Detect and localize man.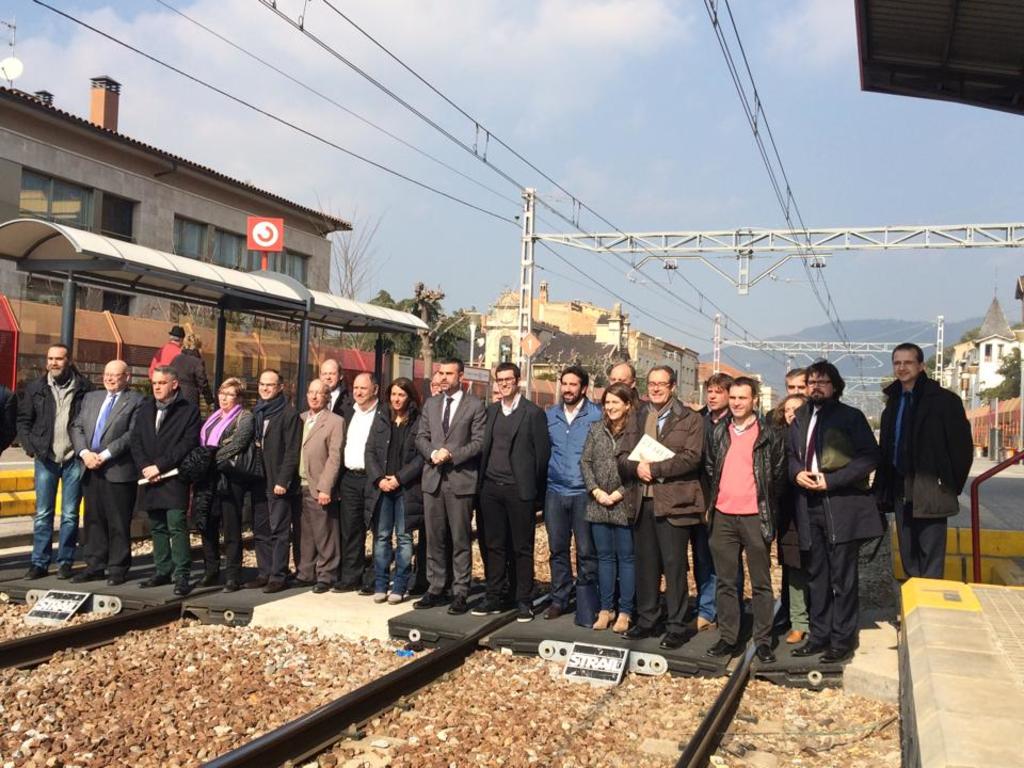
Localized at bbox=[605, 363, 644, 410].
